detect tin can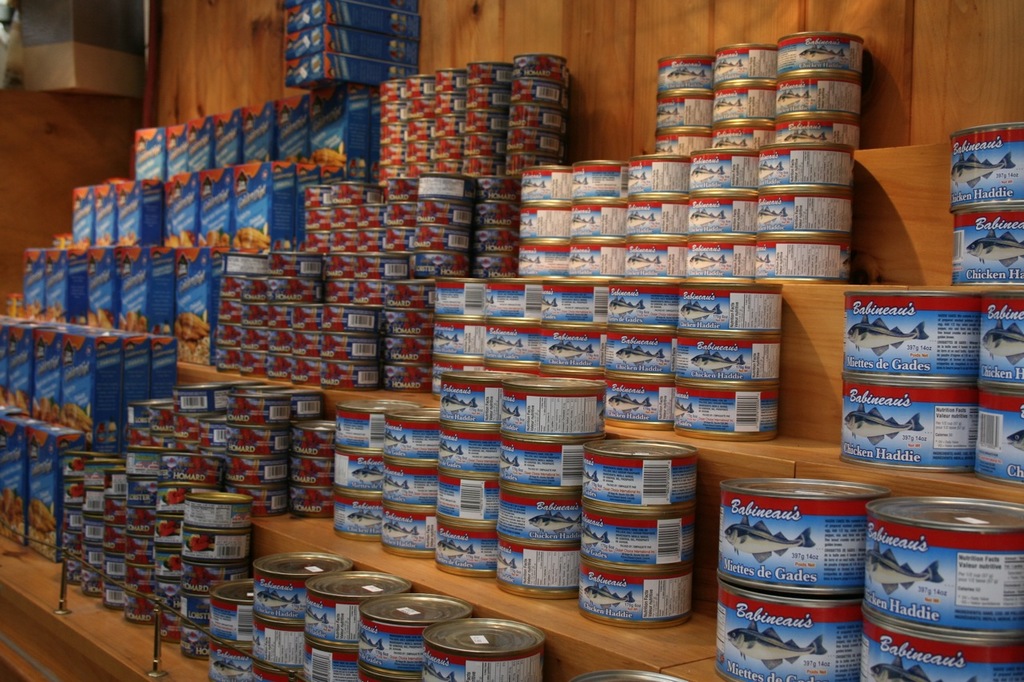
l=255, t=658, r=300, b=681
